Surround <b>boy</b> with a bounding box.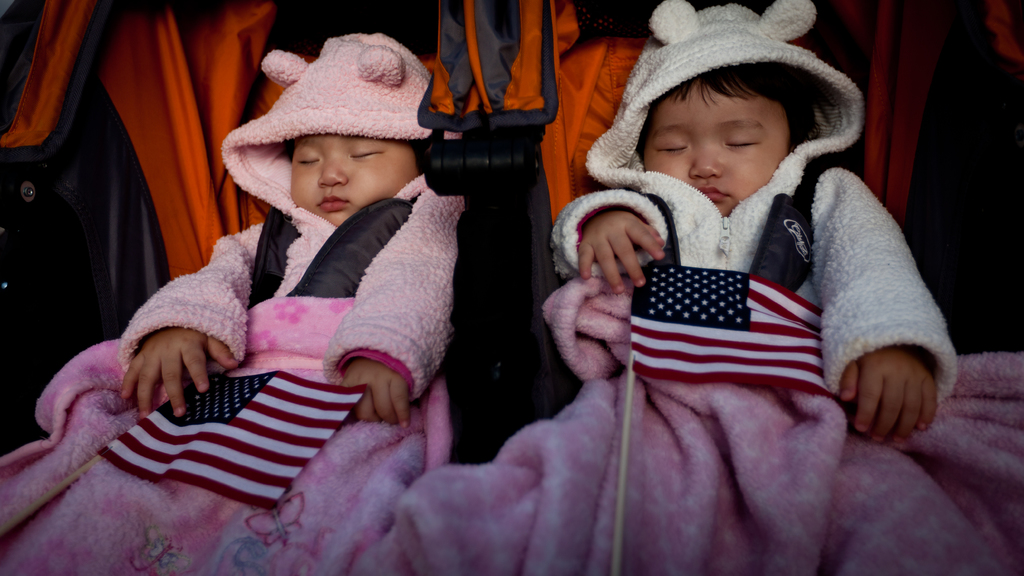
[left=549, top=0, right=960, bottom=449].
